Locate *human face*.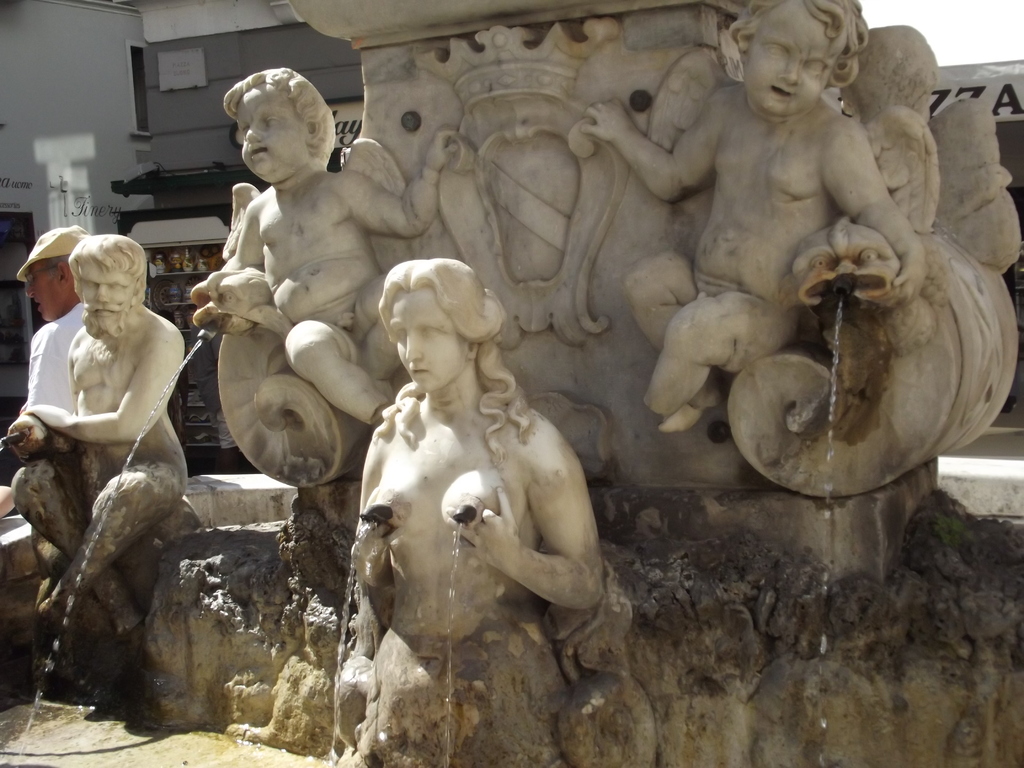
Bounding box: <region>27, 265, 56, 318</region>.
